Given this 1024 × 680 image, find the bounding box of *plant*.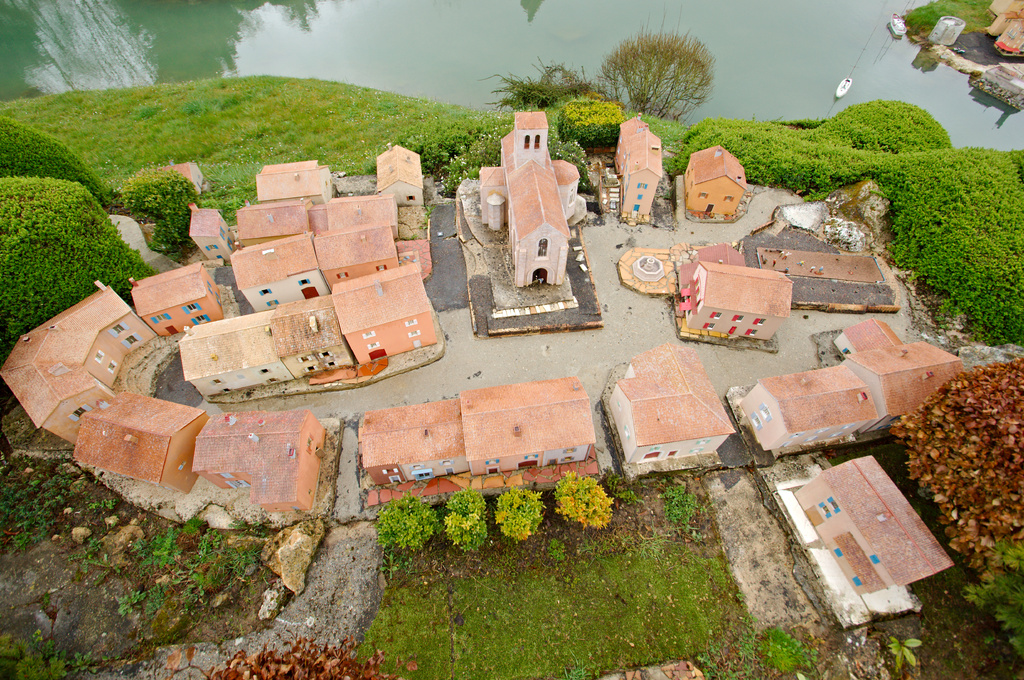
[left=535, top=142, right=598, bottom=194].
